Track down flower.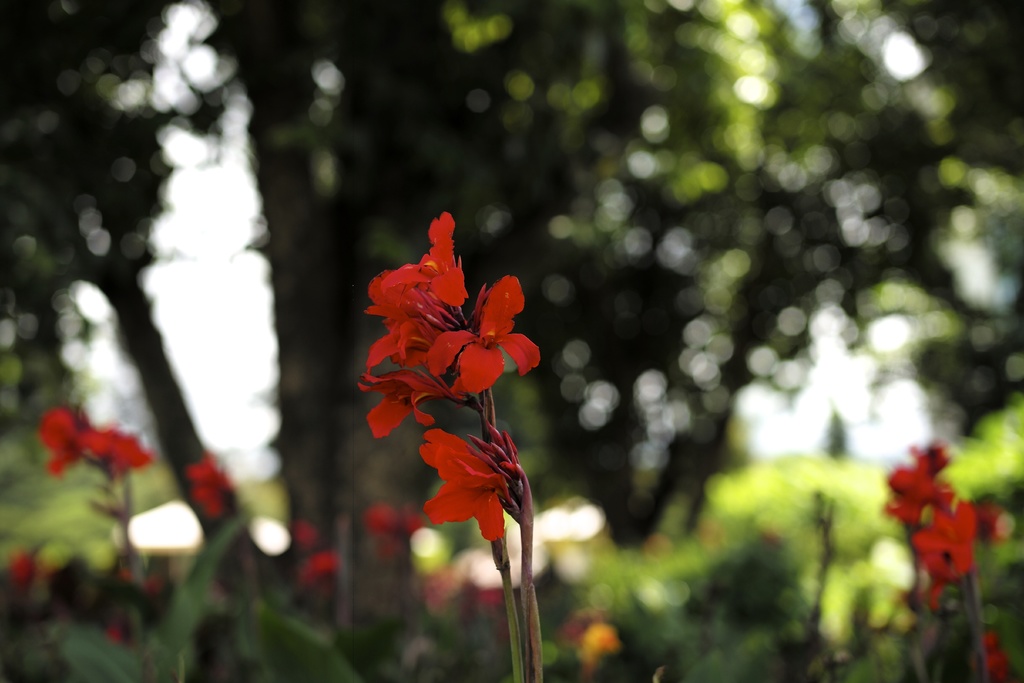
Tracked to (975,633,1008,682).
